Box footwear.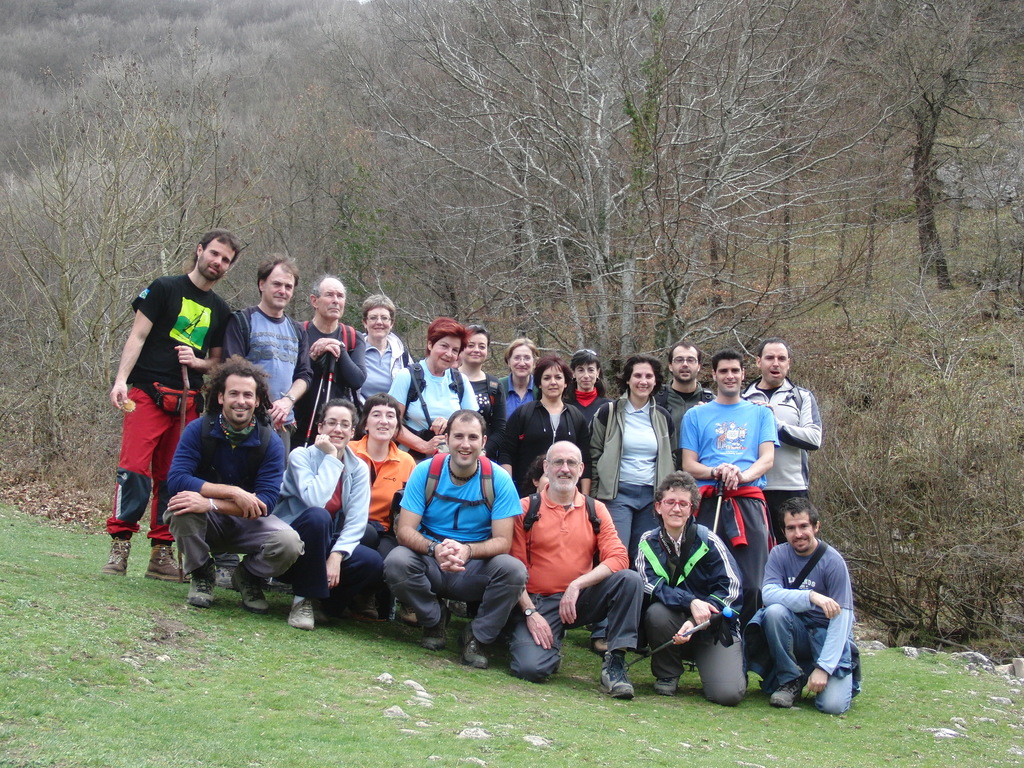
region(584, 624, 591, 632).
